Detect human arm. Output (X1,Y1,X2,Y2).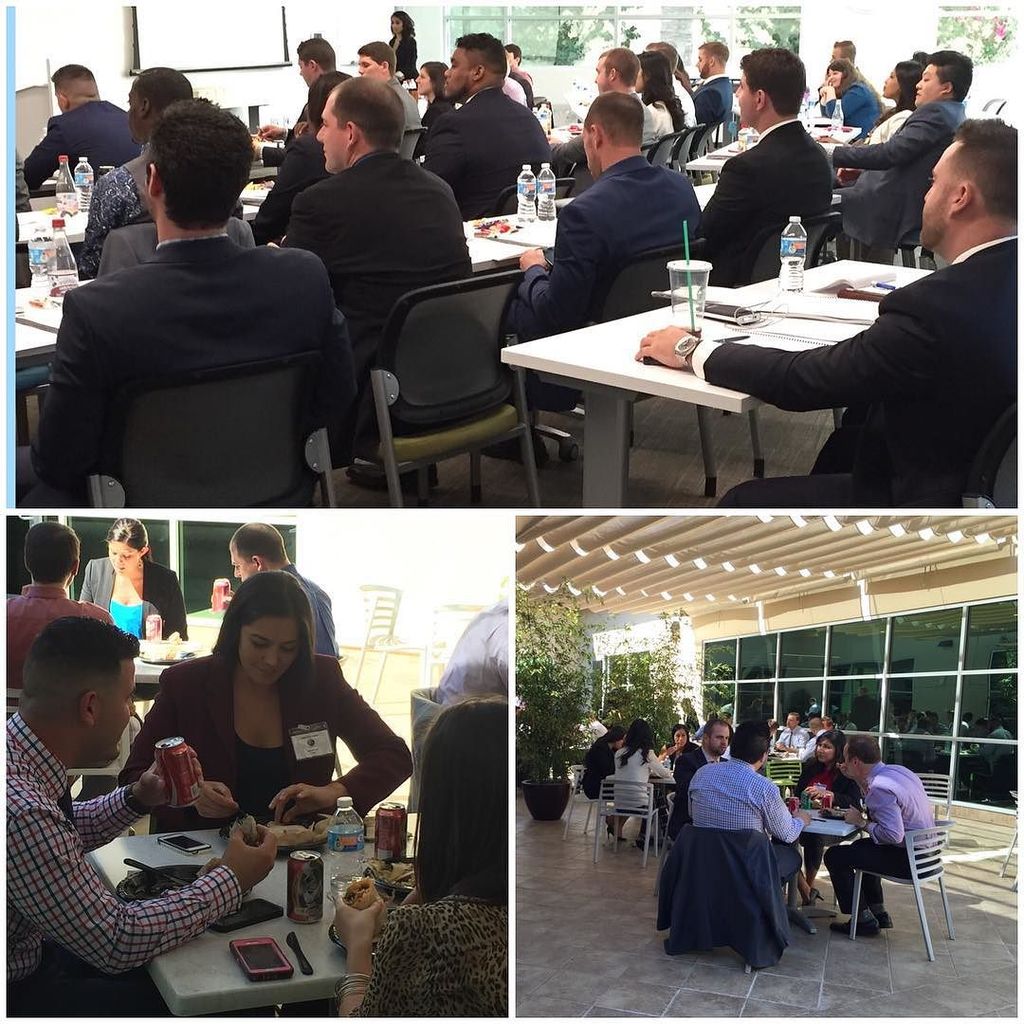
(394,38,416,80).
